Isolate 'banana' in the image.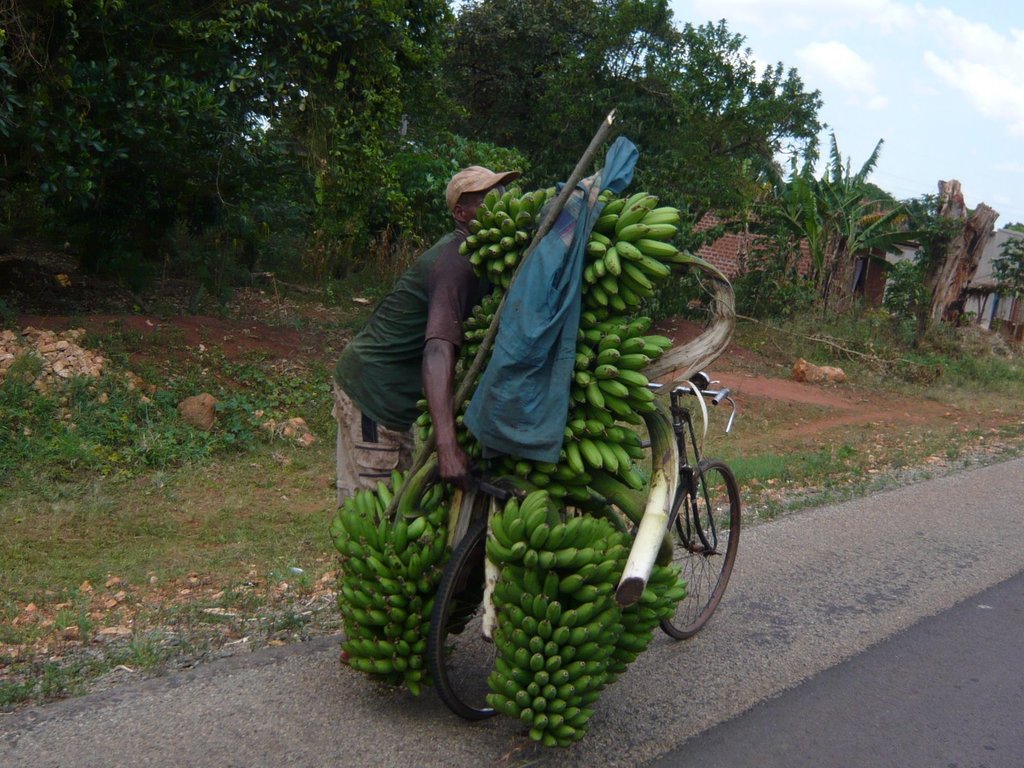
Isolated region: box=[602, 244, 625, 277].
